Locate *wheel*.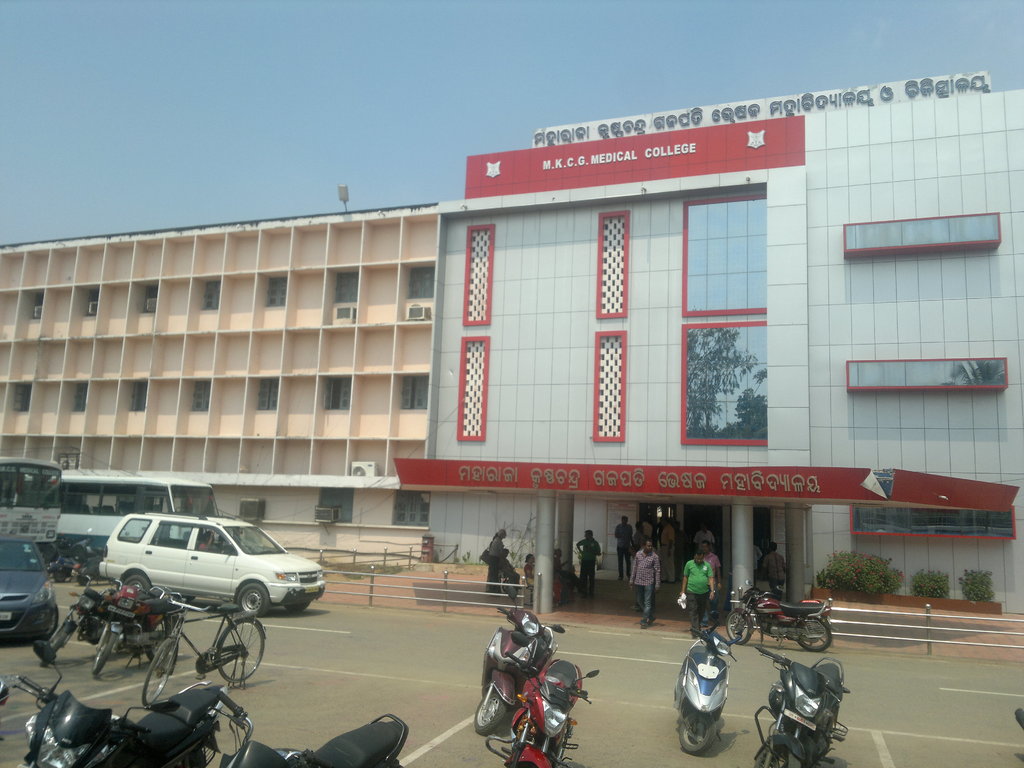
Bounding box: <box>677,701,721,757</box>.
